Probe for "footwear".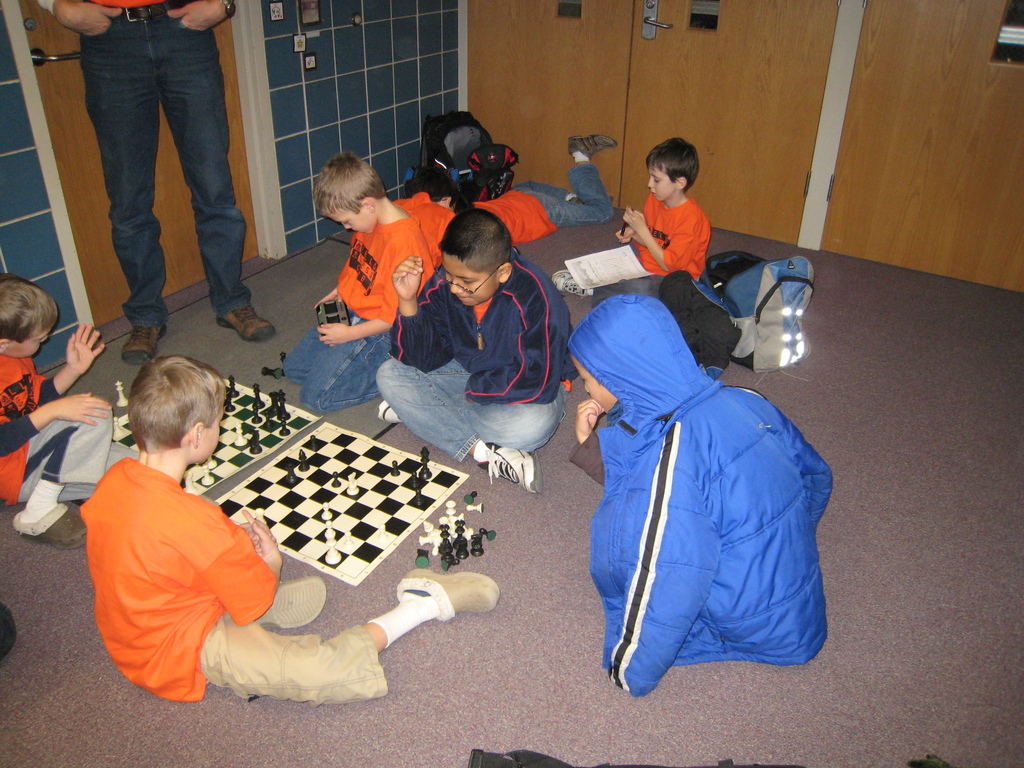
Probe result: bbox(395, 570, 500, 614).
